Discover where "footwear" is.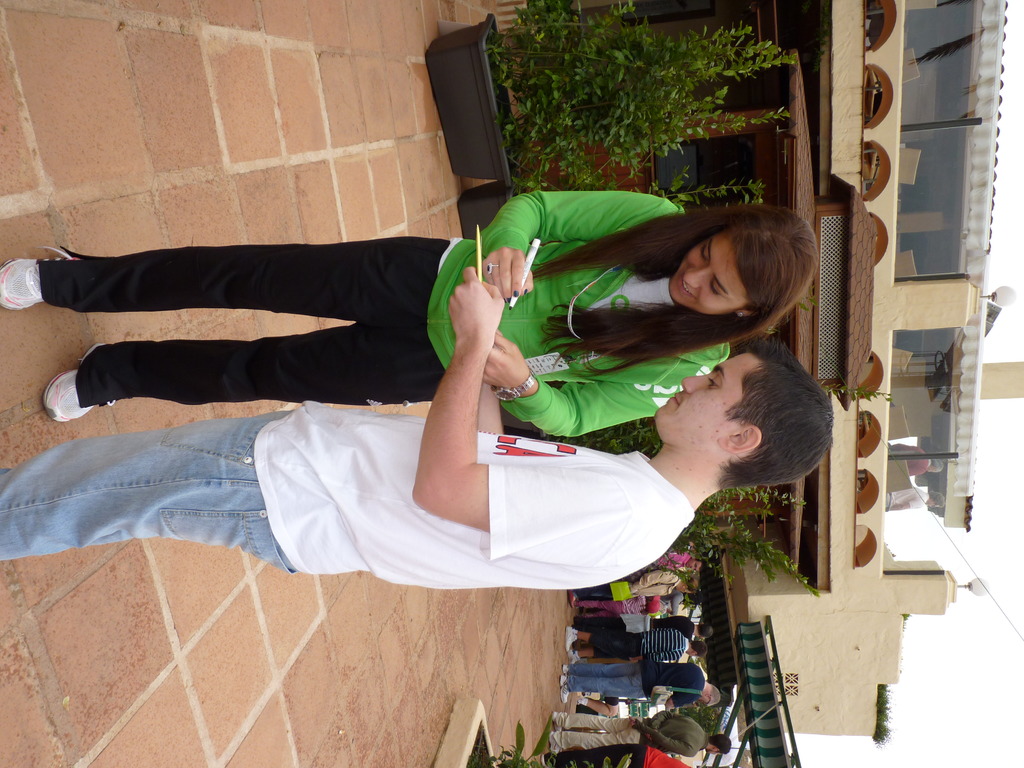
Discovered at [553,712,561,724].
